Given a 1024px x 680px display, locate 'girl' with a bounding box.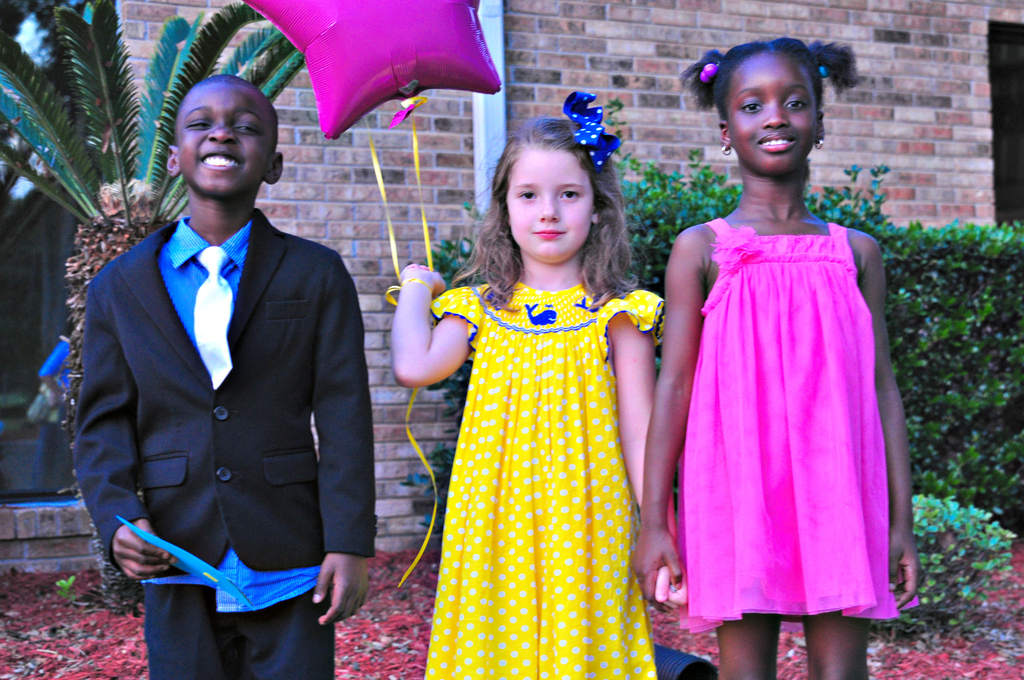
Located: region(629, 35, 909, 679).
